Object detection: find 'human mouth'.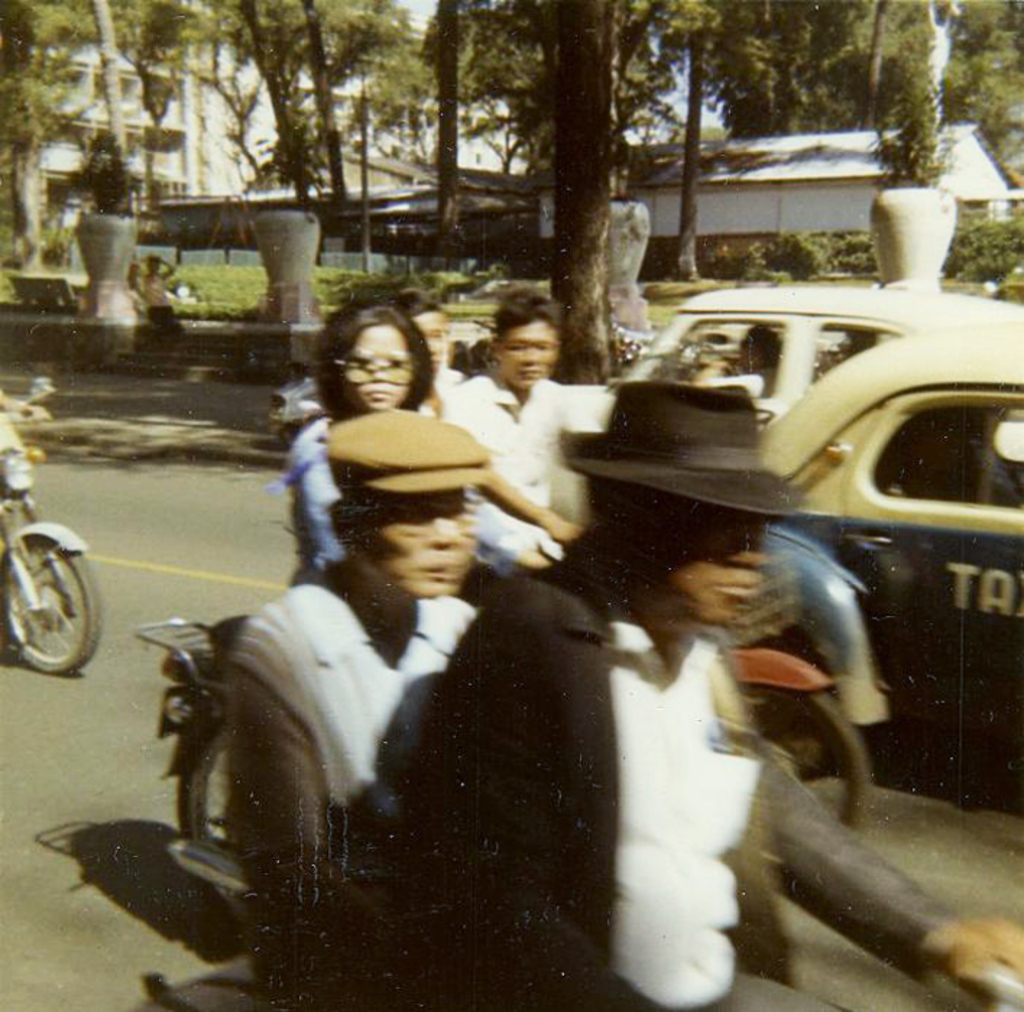
pyautogui.locateOnScreen(710, 570, 759, 604).
